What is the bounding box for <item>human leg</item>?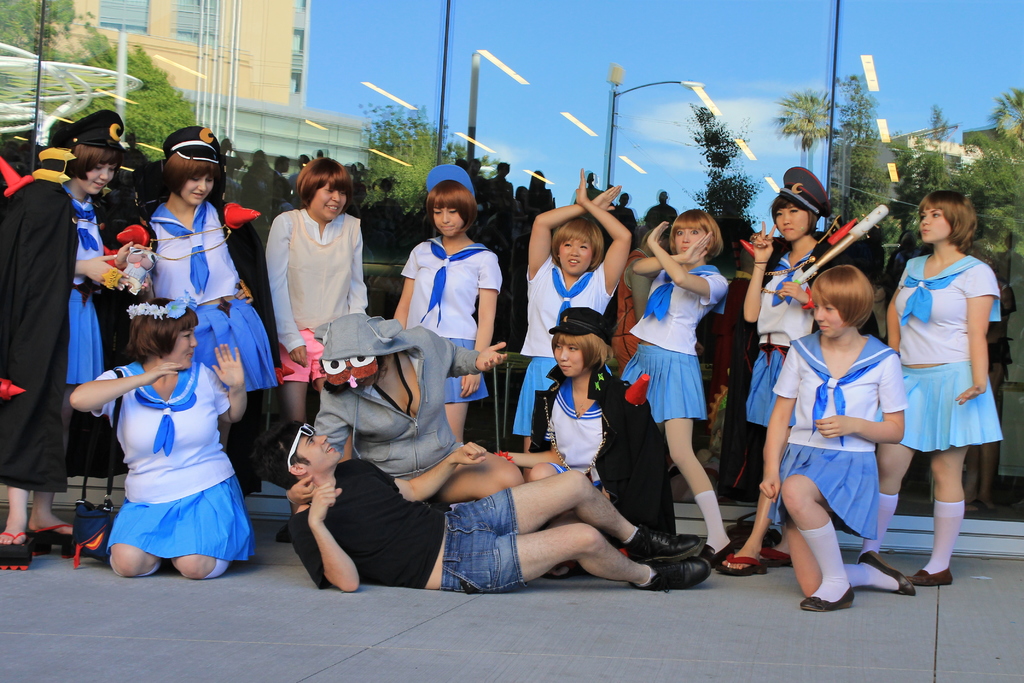
[27, 494, 76, 554].
